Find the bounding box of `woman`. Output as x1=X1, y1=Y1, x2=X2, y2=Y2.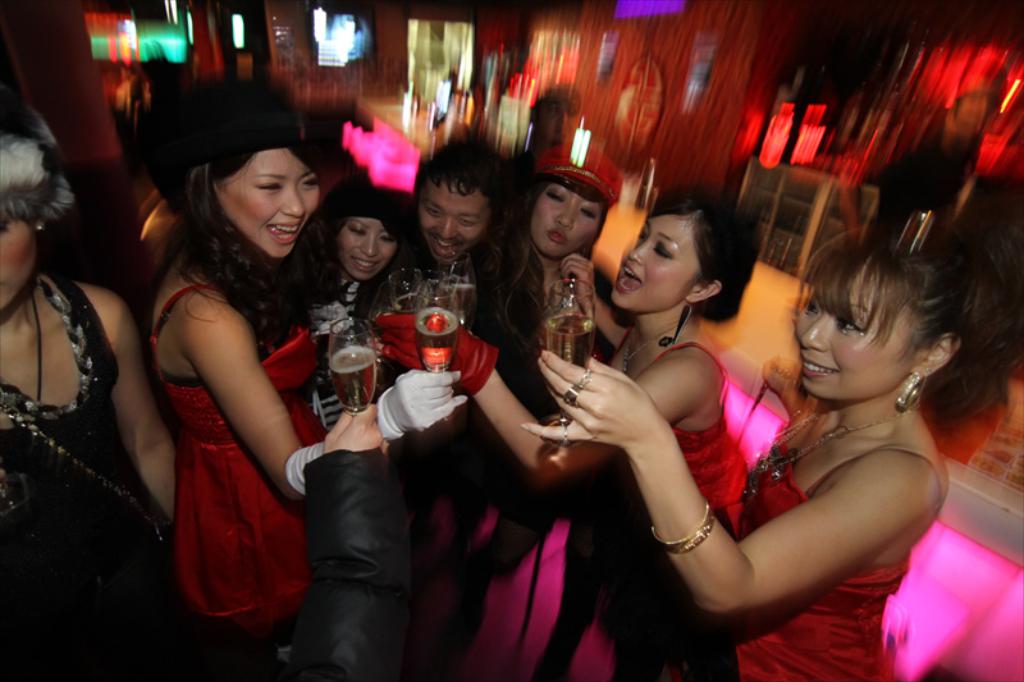
x1=525, y1=212, x2=1000, y2=681.
